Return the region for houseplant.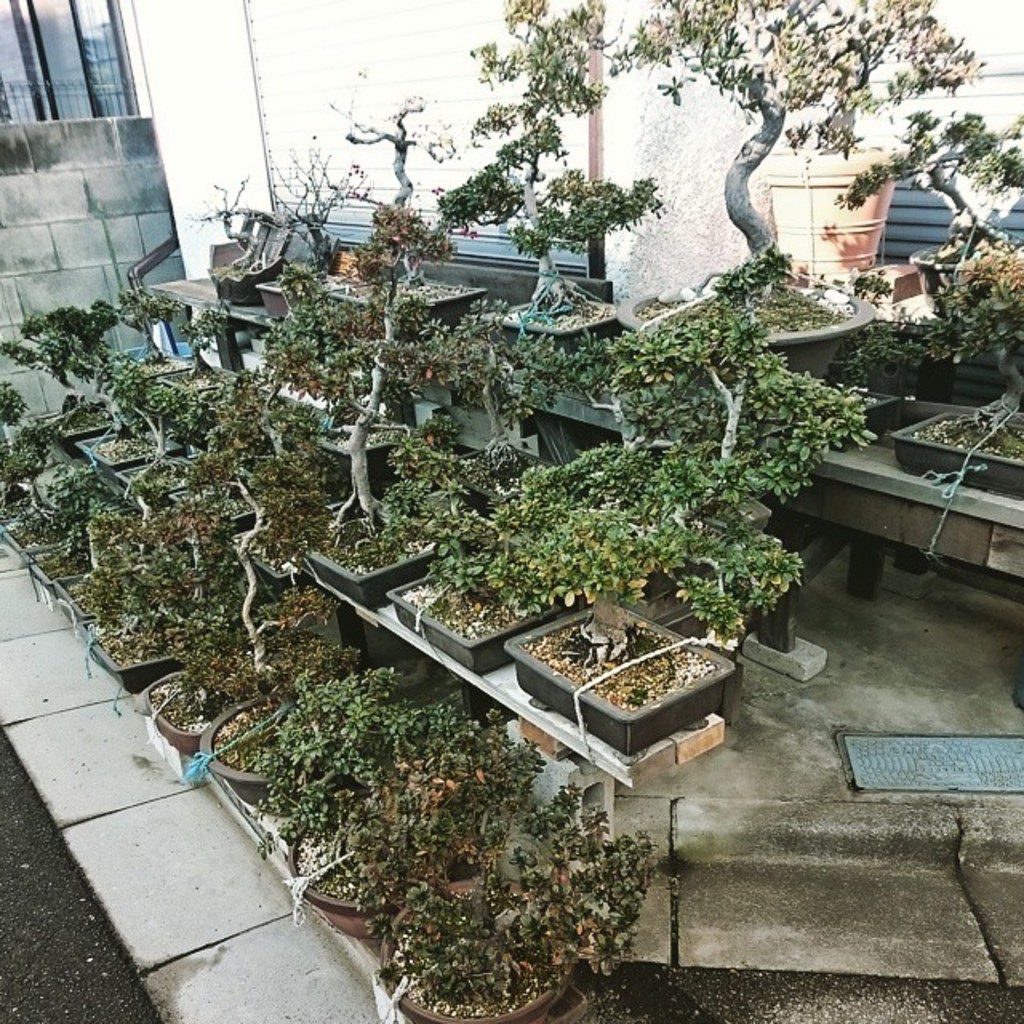
crop(0, 419, 66, 547).
